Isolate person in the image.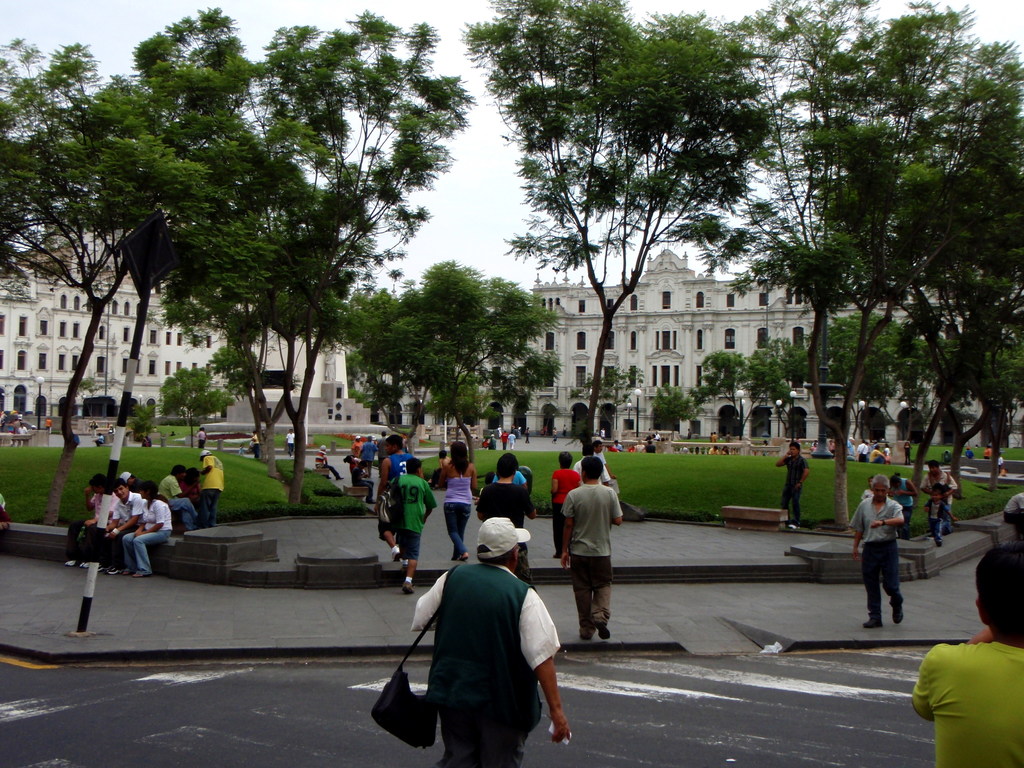
Isolated region: {"left": 778, "top": 440, "right": 810, "bottom": 529}.
